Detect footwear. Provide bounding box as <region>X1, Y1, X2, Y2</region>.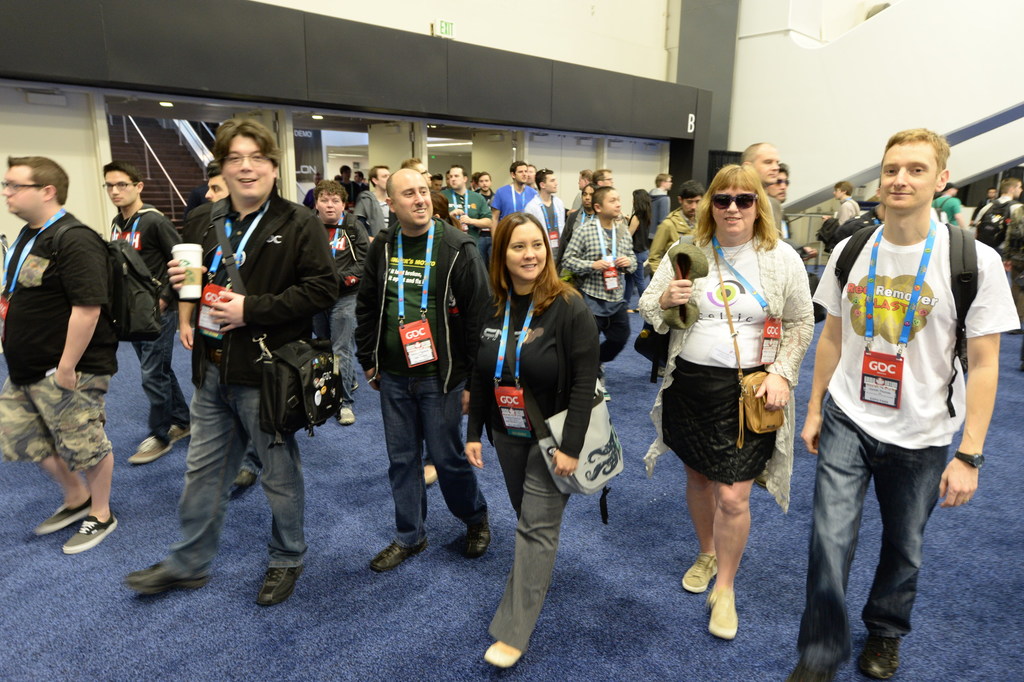
<region>463, 519, 493, 560</region>.
